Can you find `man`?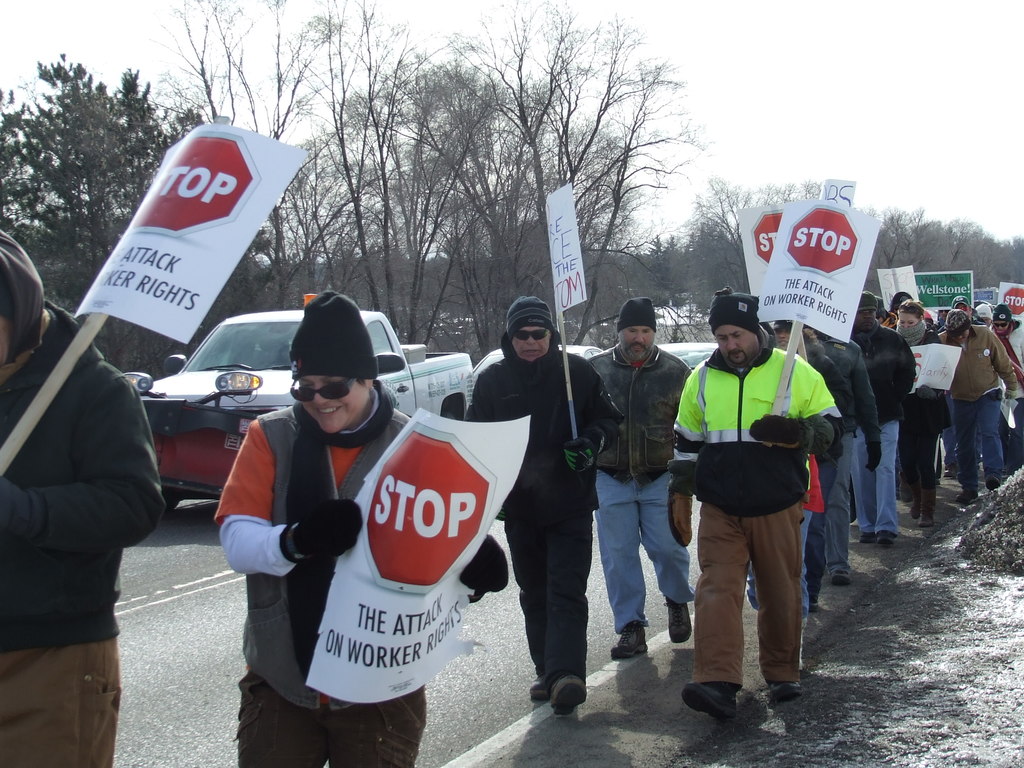
Yes, bounding box: BBox(582, 281, 700, 663).
